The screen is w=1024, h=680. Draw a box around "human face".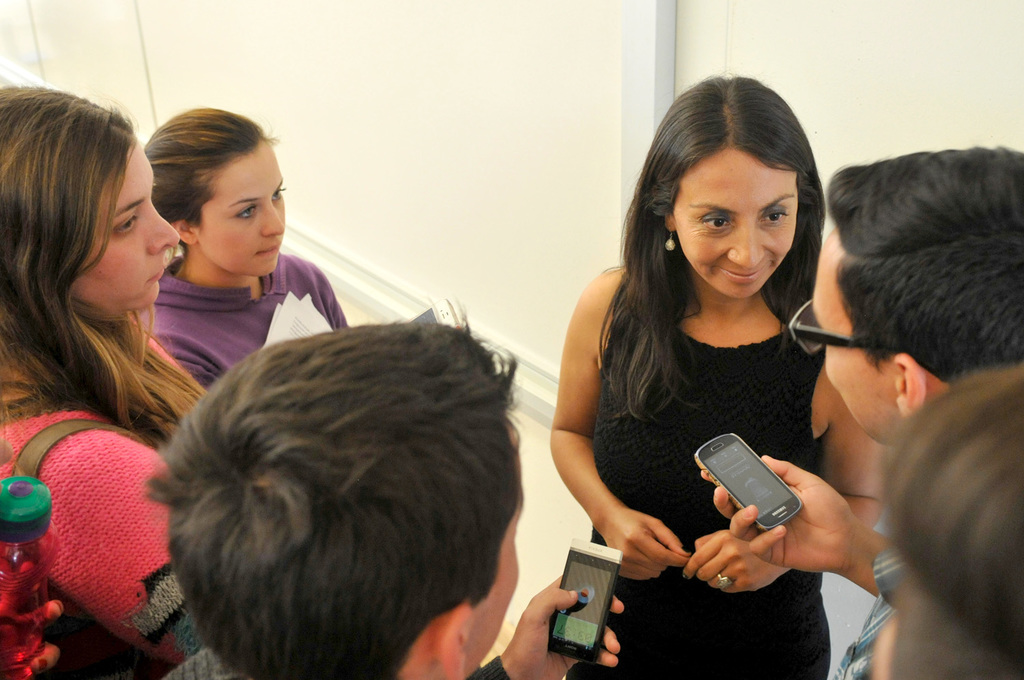
<bbox>814, 229, 898, 444</bbox>.
